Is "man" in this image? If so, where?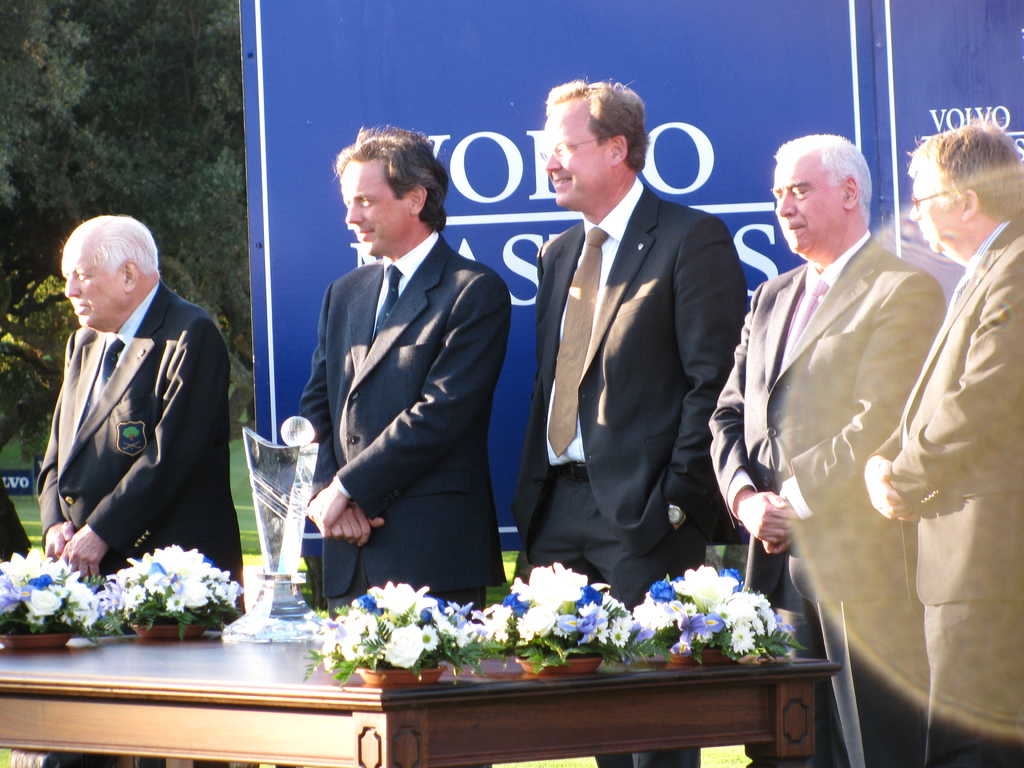
Yes, at (x1=527, y1=71, x2=761, y2=767).
